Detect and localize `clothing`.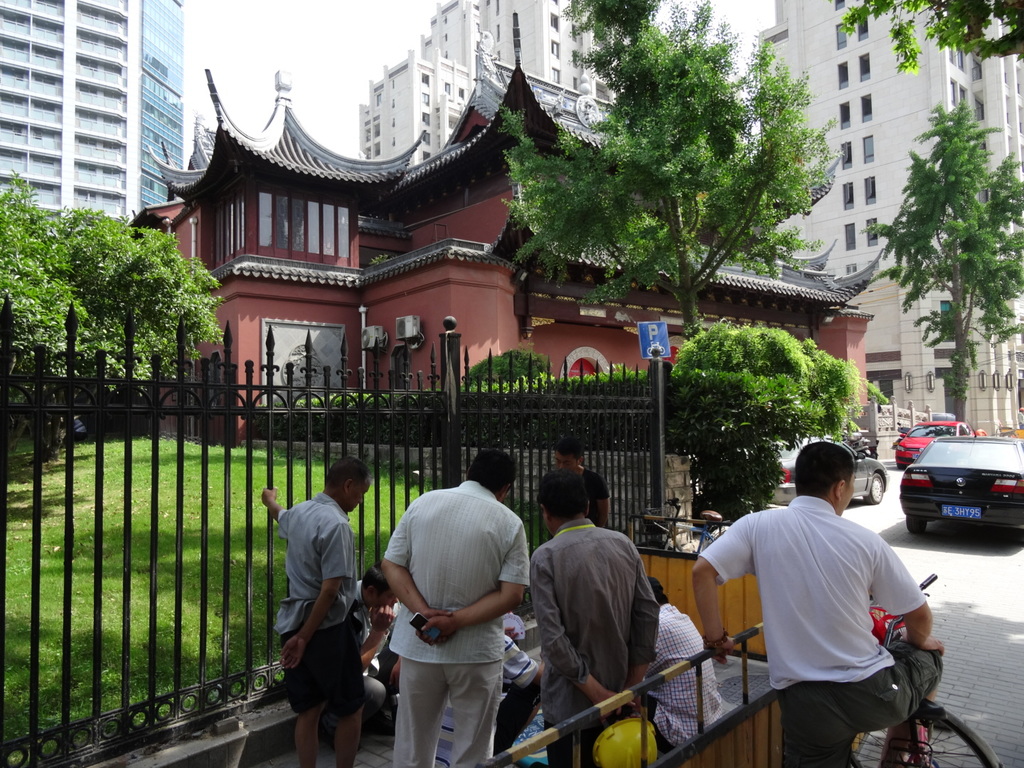
Localized at BBox(267, 491, 354, 720).
